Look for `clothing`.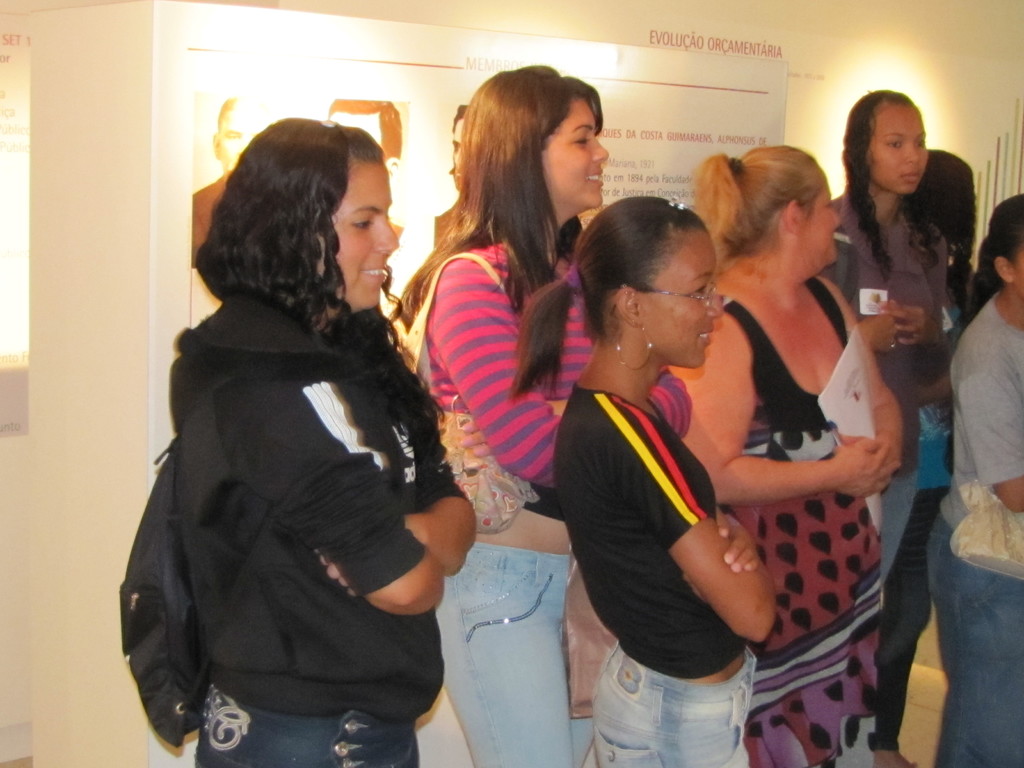
Found: detection(425, 239, 694, 767).
